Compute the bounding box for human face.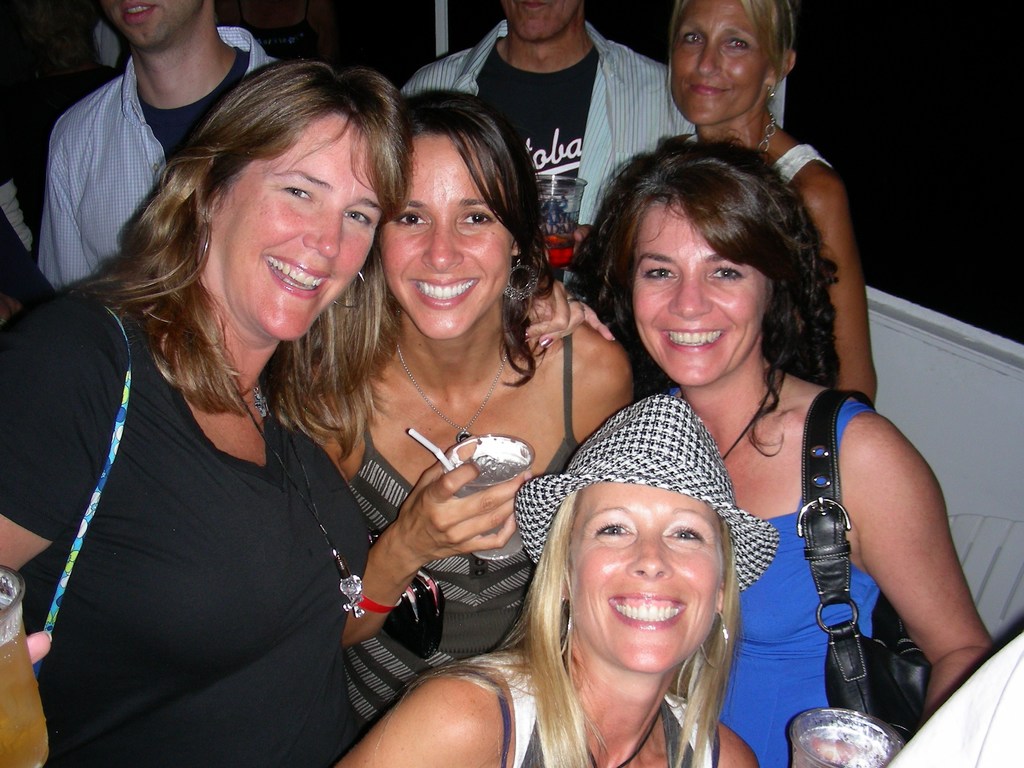
109 2 195 51.
